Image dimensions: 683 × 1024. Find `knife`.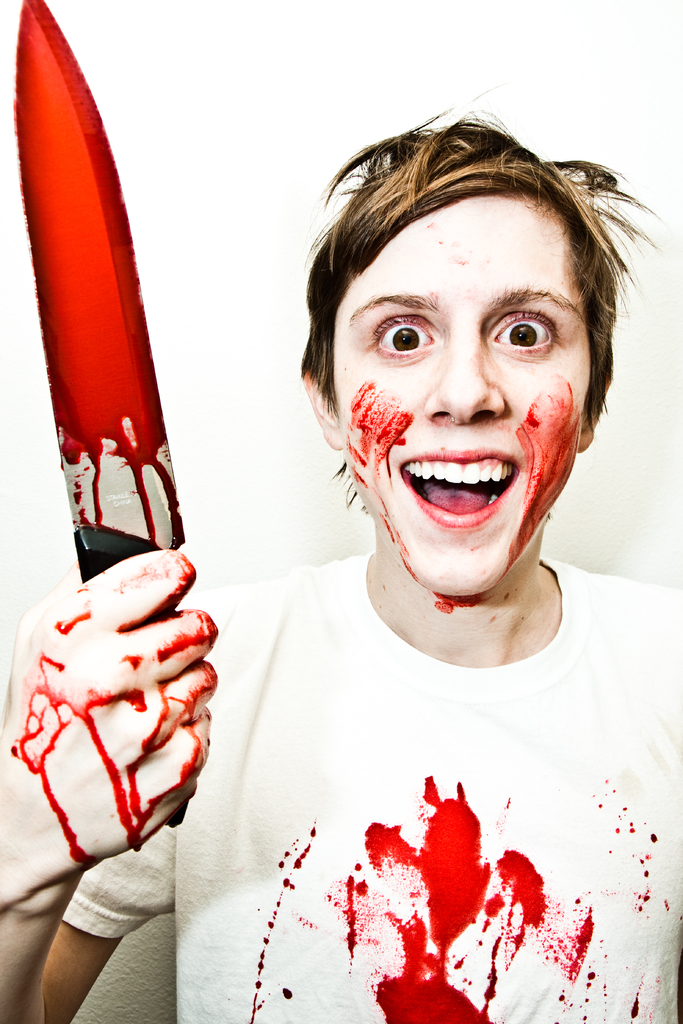
12/0/188/826.
